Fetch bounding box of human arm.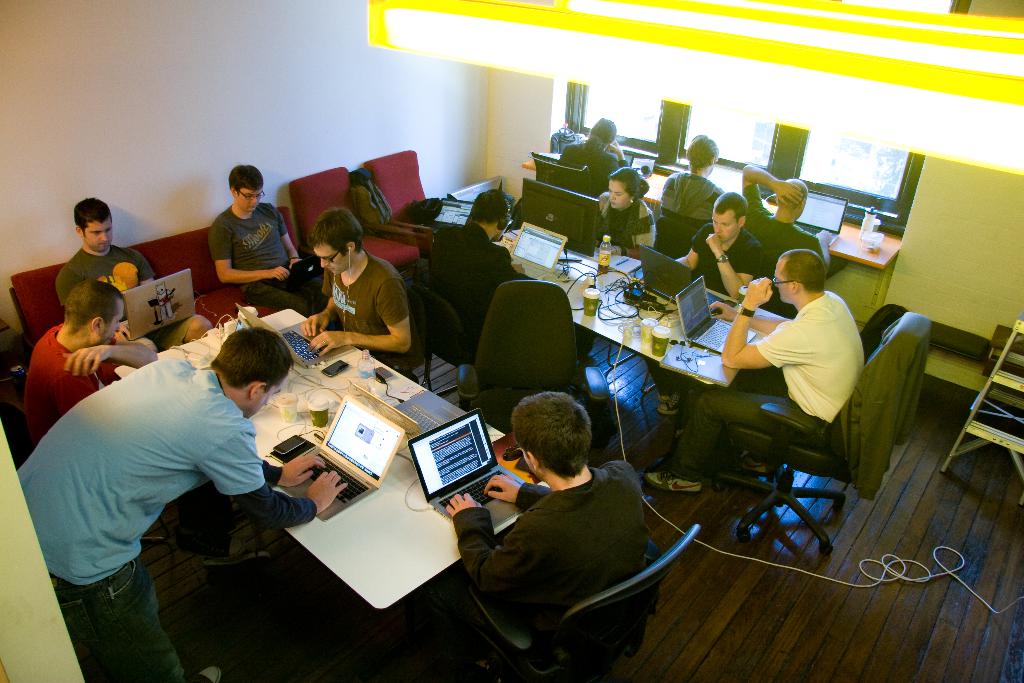
Bbox: <bbox>262, 452, 328, 491</bbox>.
